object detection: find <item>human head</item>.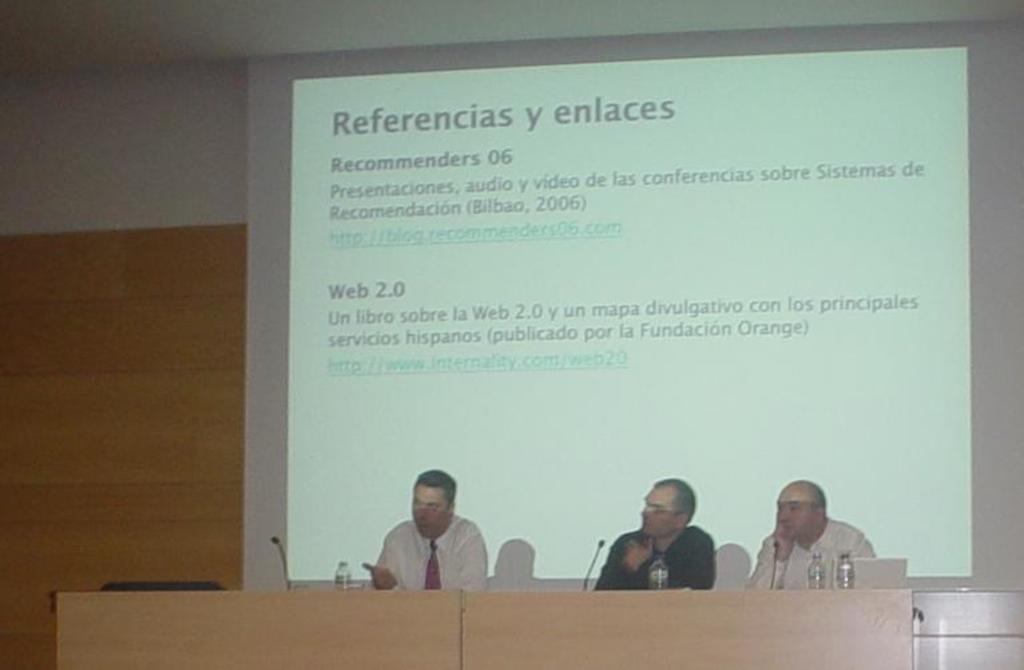
select_region(405, 493, 457, 540).
